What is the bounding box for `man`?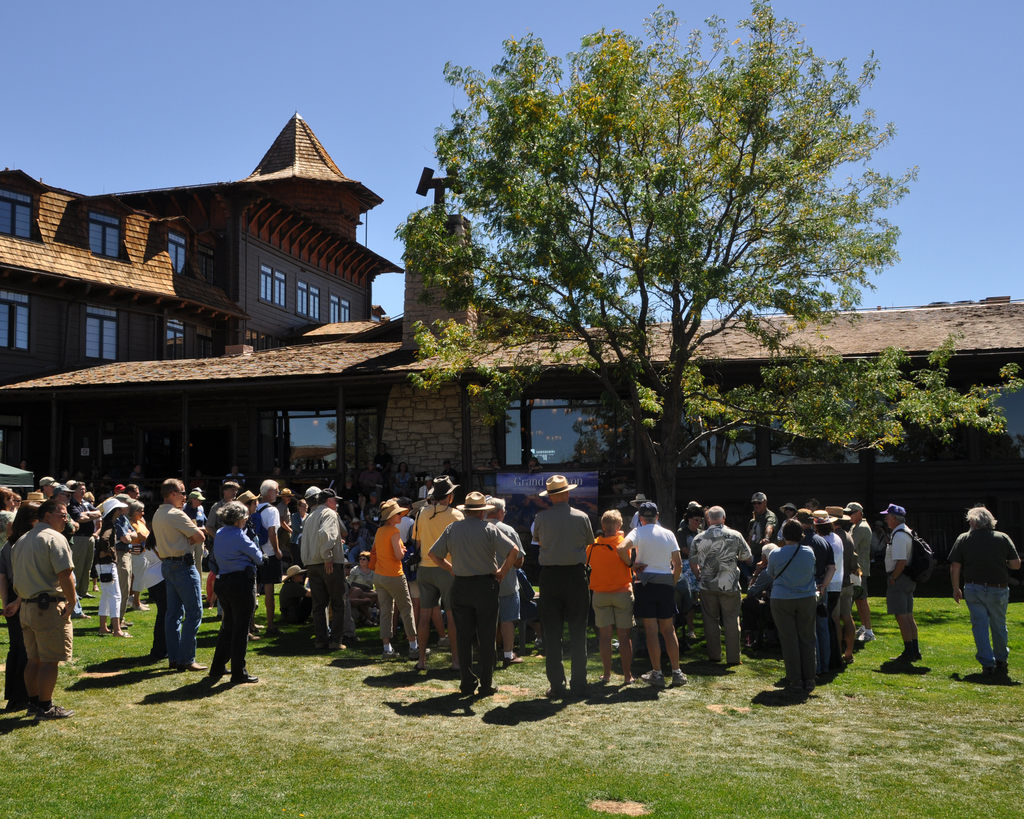
left=119, top=484, right=141, bottom=501.
